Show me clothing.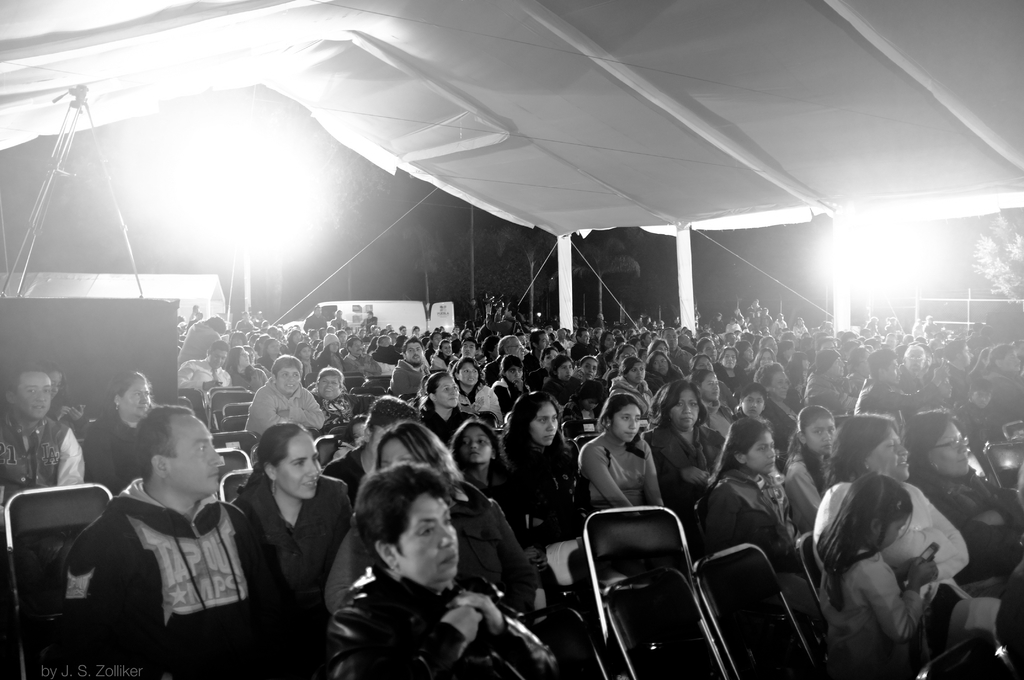
clothing is here: bbox=[84, 409, 149, 480].
